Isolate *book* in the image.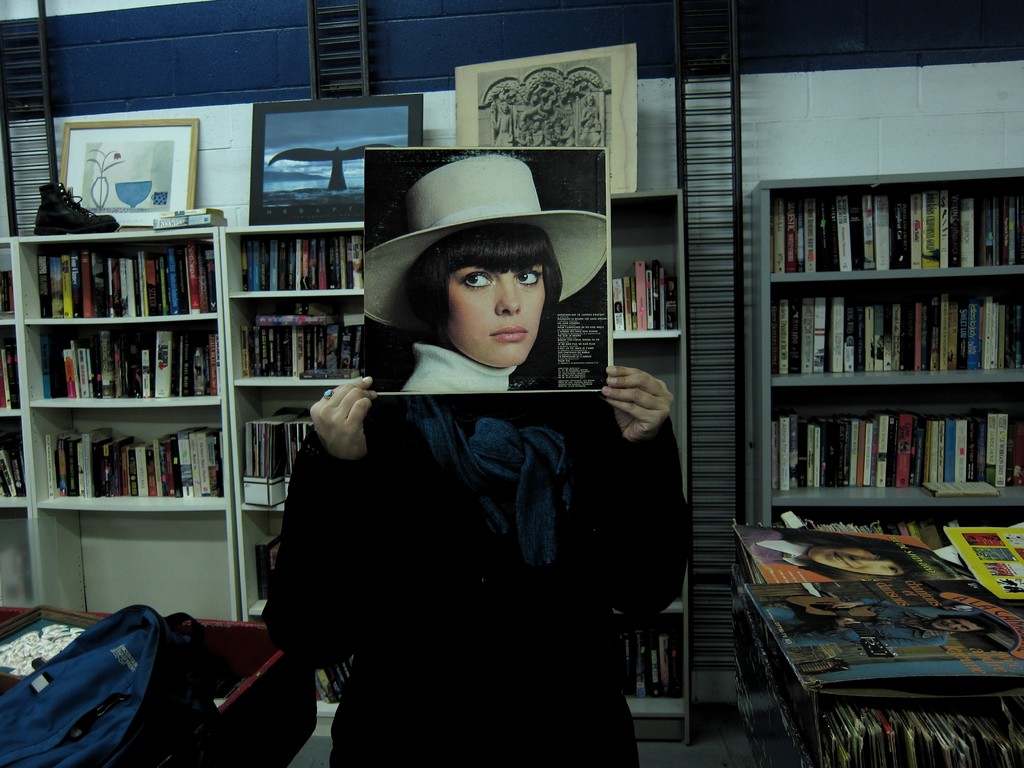
Isolated region: BBox(922, 477, 1002, 495).
